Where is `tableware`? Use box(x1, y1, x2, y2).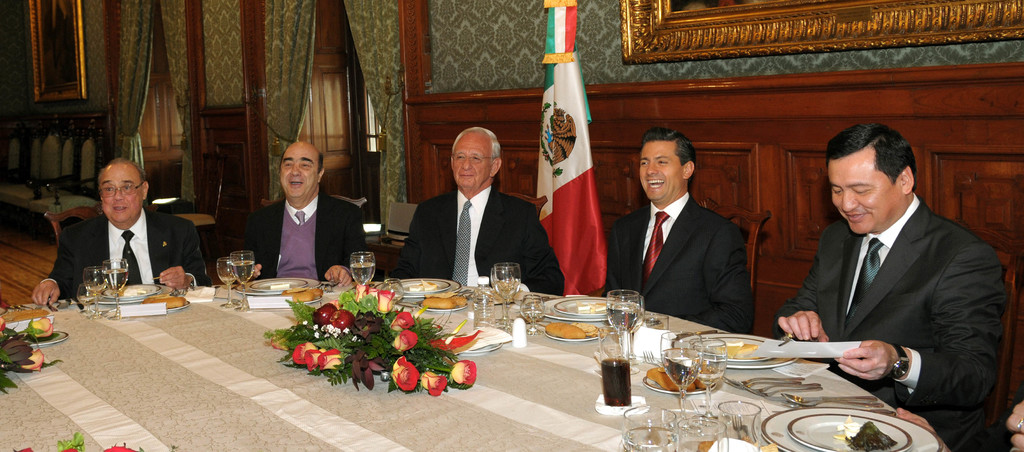
box(660, 328, 701, 425).
